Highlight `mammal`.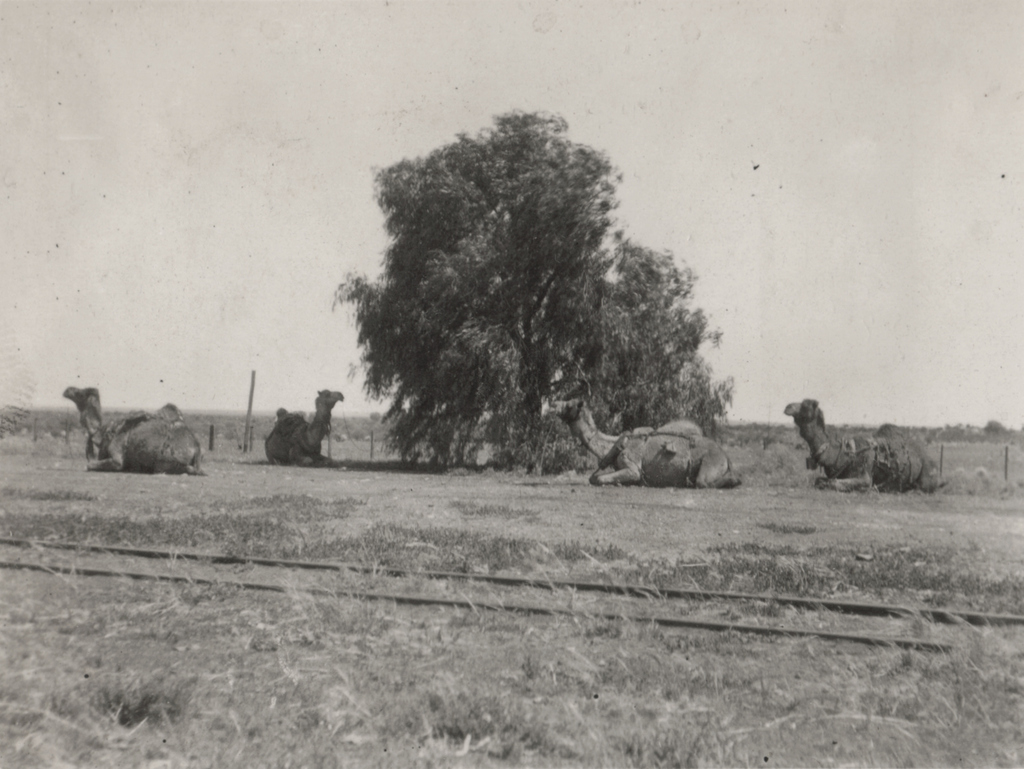
Highlighted region: <region>783, 395, 942, 491</region>.
